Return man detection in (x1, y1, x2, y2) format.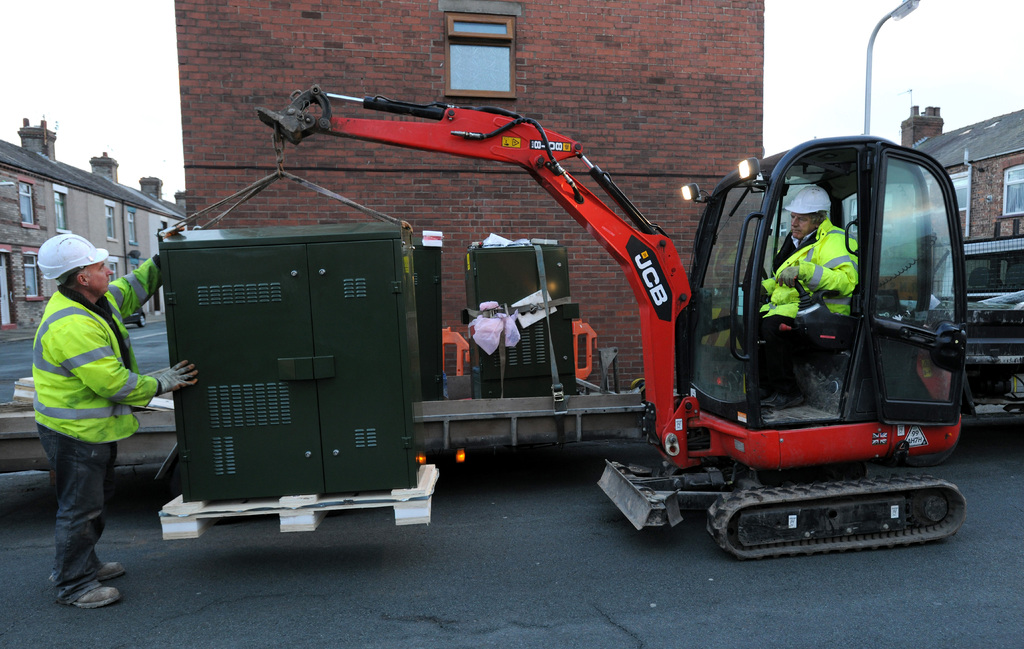
(22, 228, 165, 595).
